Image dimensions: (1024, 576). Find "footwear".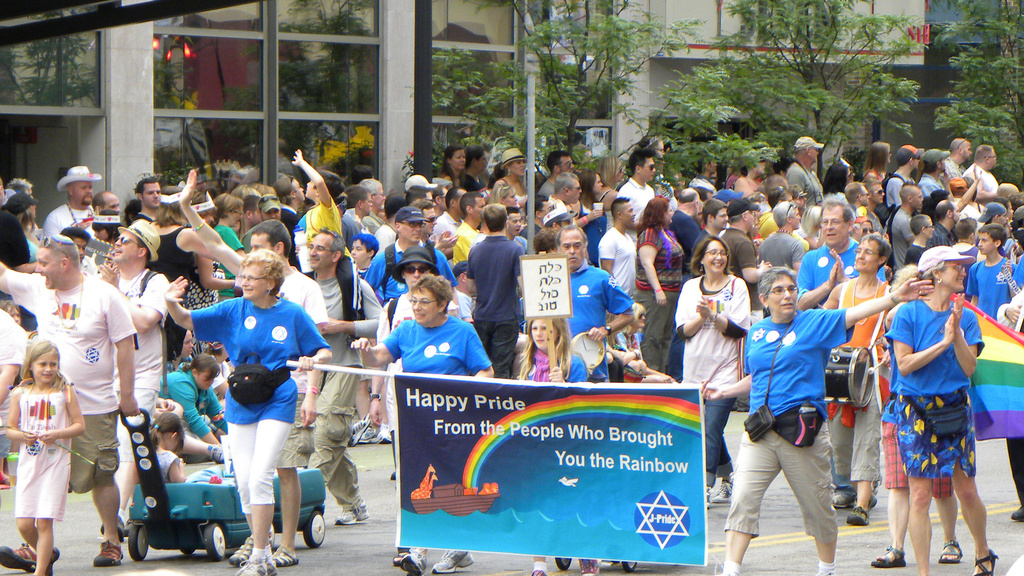
select_region(579, 556, 604, 575).
